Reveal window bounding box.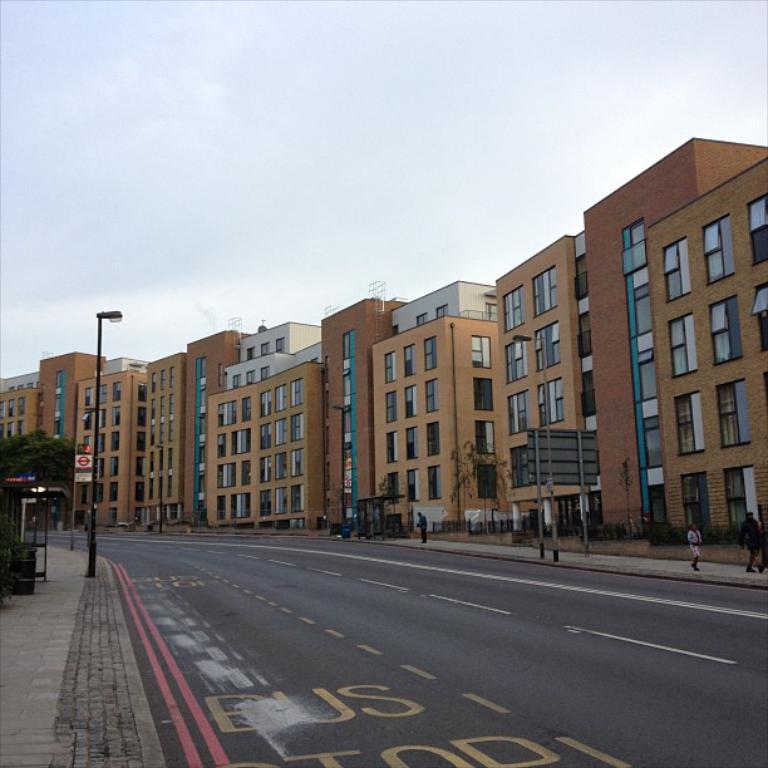
Revealed: pyautogui.locateOnScreen(215, 433, 223, 454).
